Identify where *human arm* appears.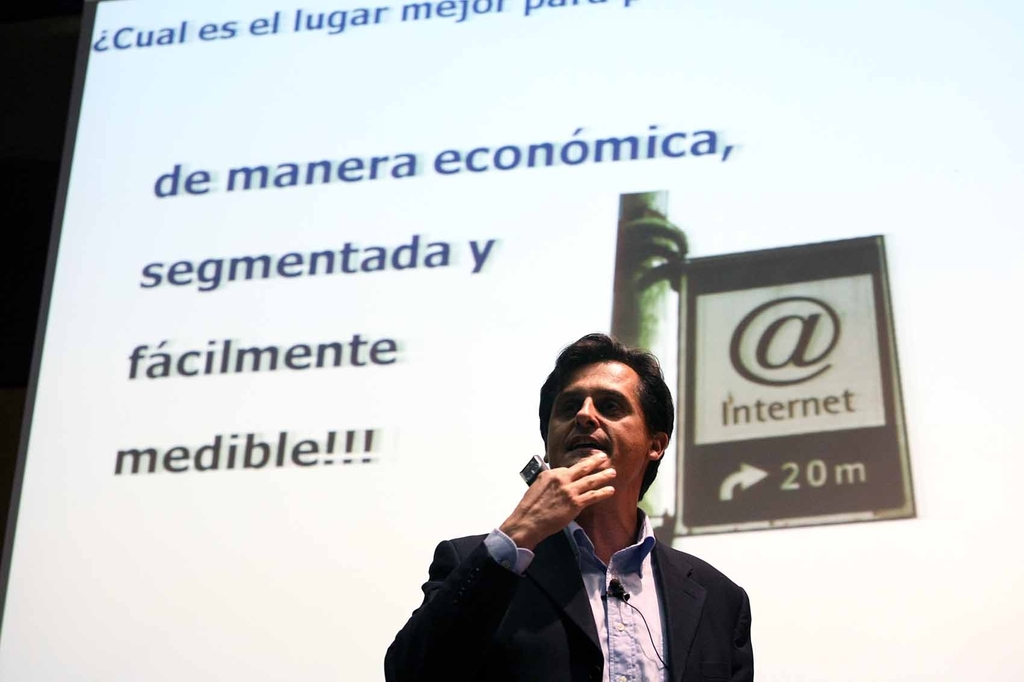
Appears at x1=382, y1=452, x2=618, y2=679.
